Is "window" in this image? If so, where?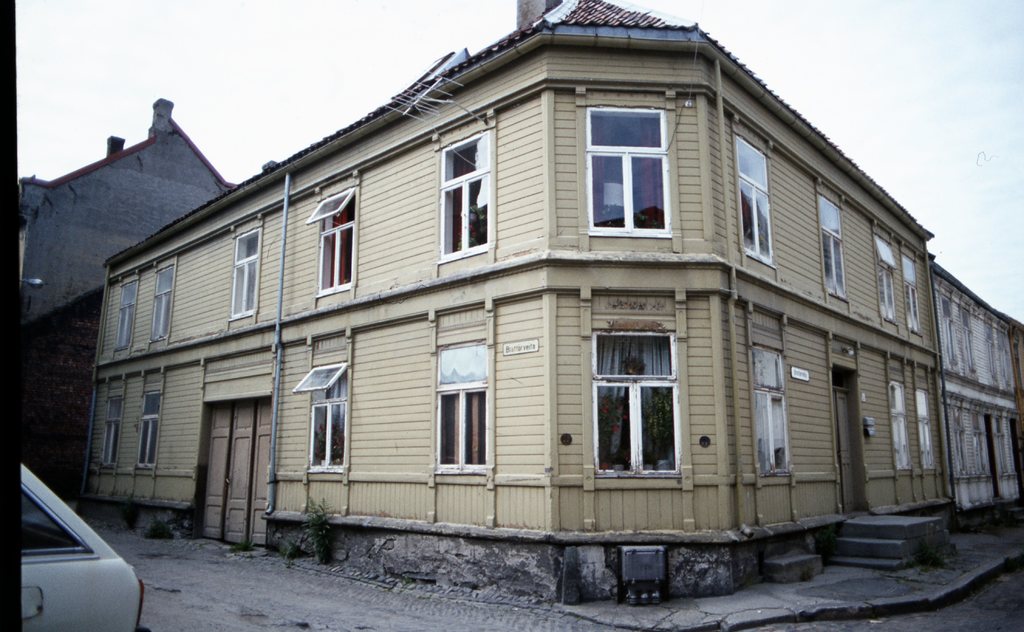
Yes, at 436 341 493 468.
